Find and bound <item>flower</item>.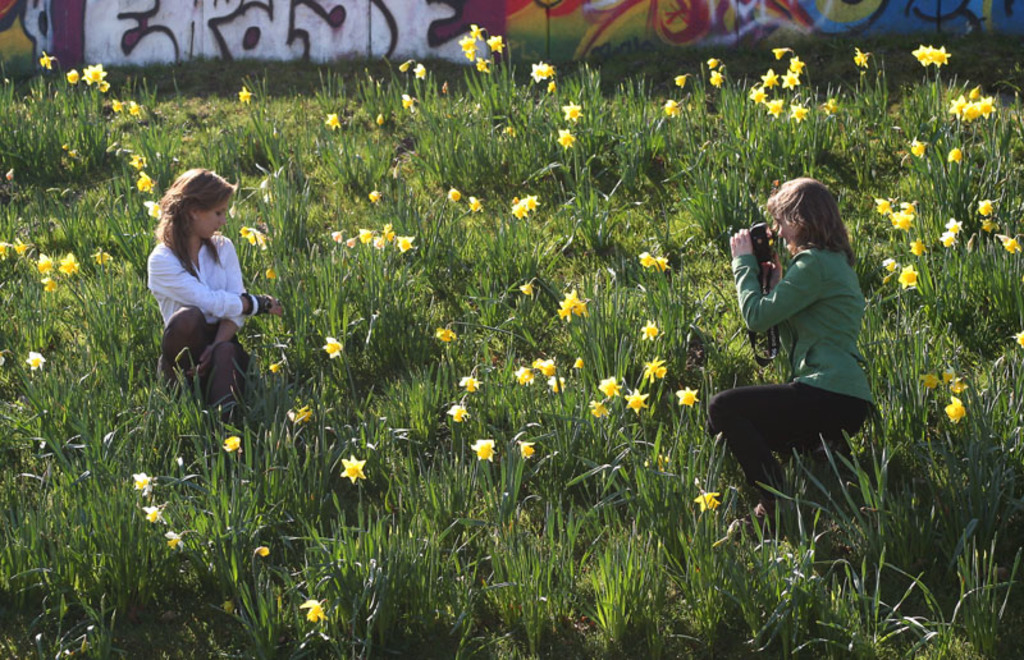
Bound: 643, 357, 668, 388.
